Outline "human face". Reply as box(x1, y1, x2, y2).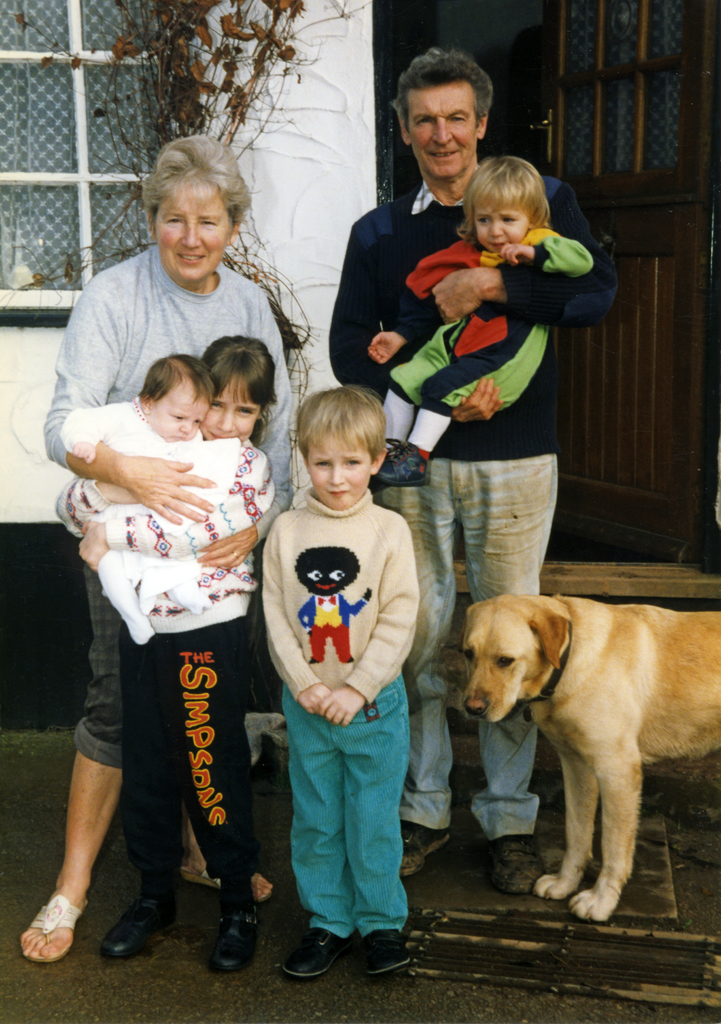
box(147, 387, 206, 440).
